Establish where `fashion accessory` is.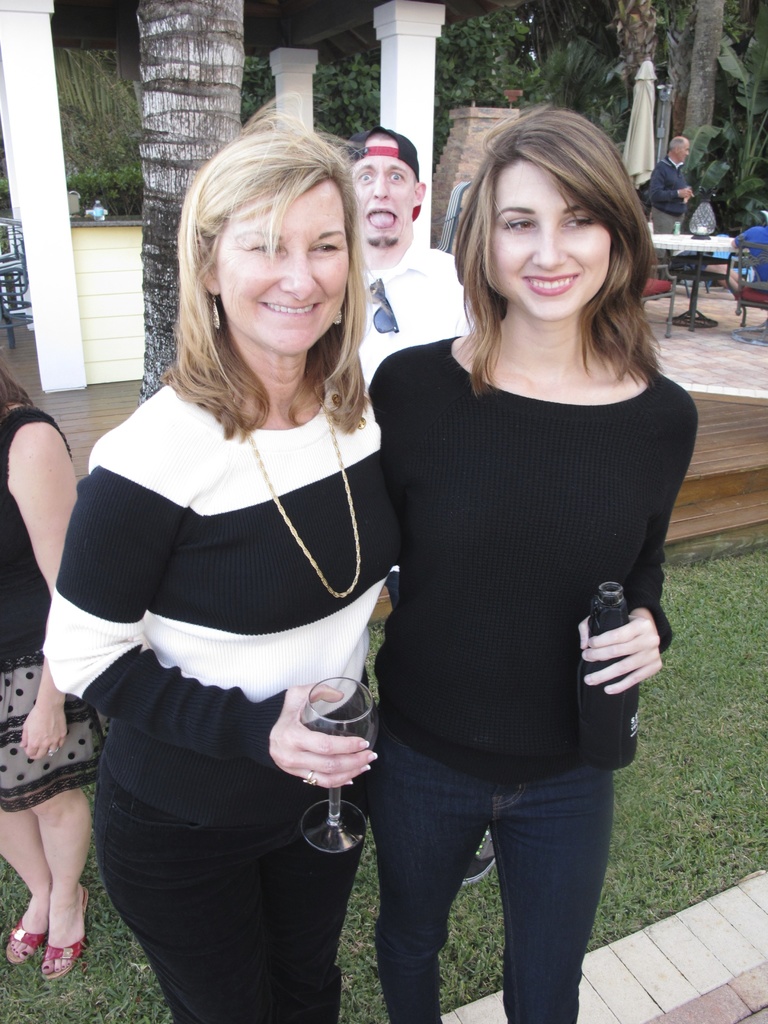
Established at bbox=[208, 292, 225, 326].
